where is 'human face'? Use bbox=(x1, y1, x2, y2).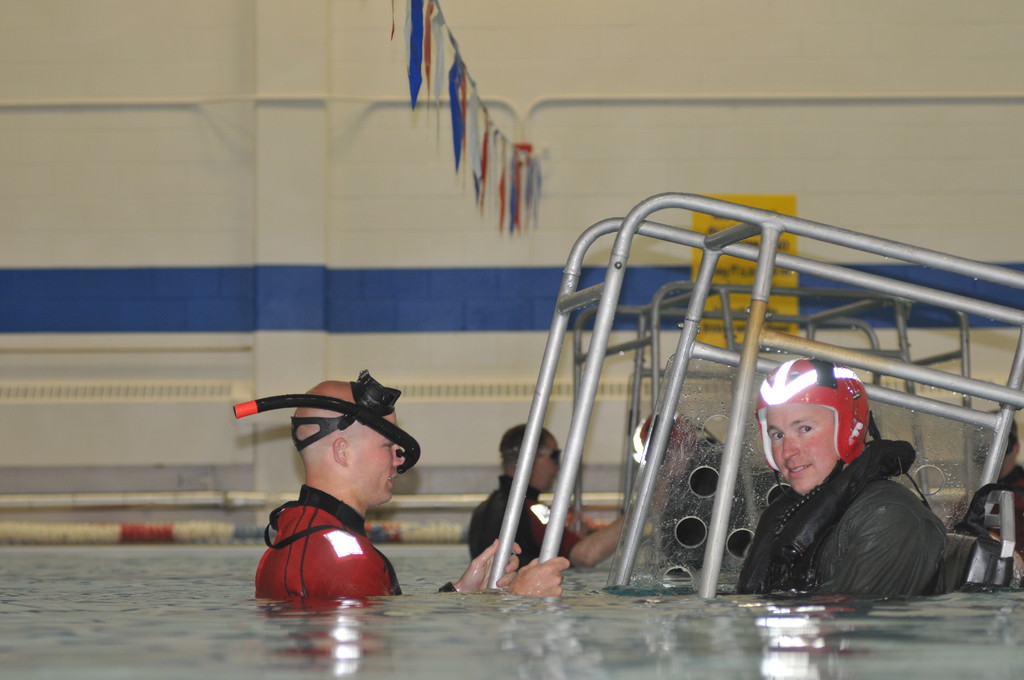
bbox=(764, 401, 834, 498).
